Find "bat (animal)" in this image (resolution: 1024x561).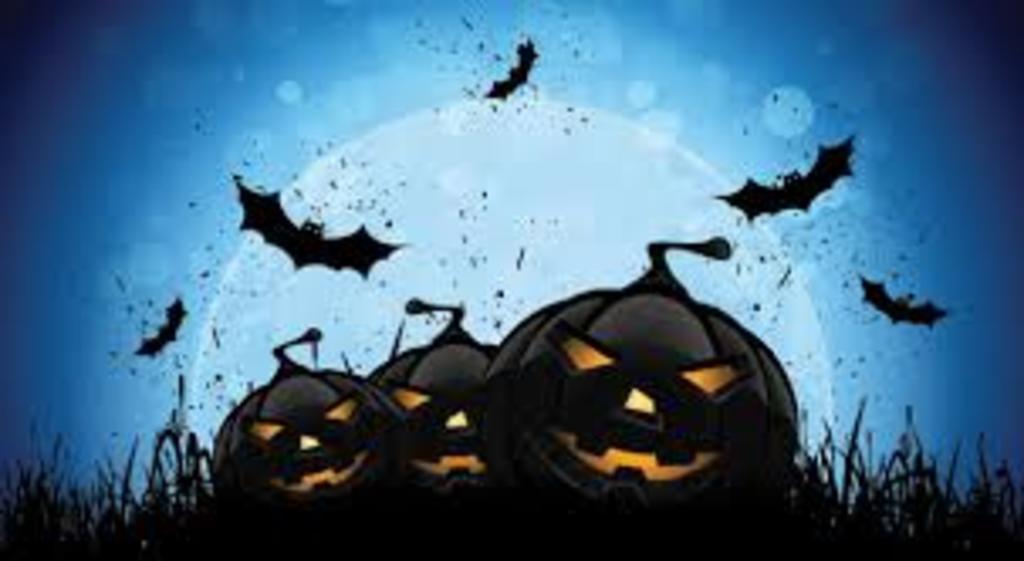
720 132 865 230.
